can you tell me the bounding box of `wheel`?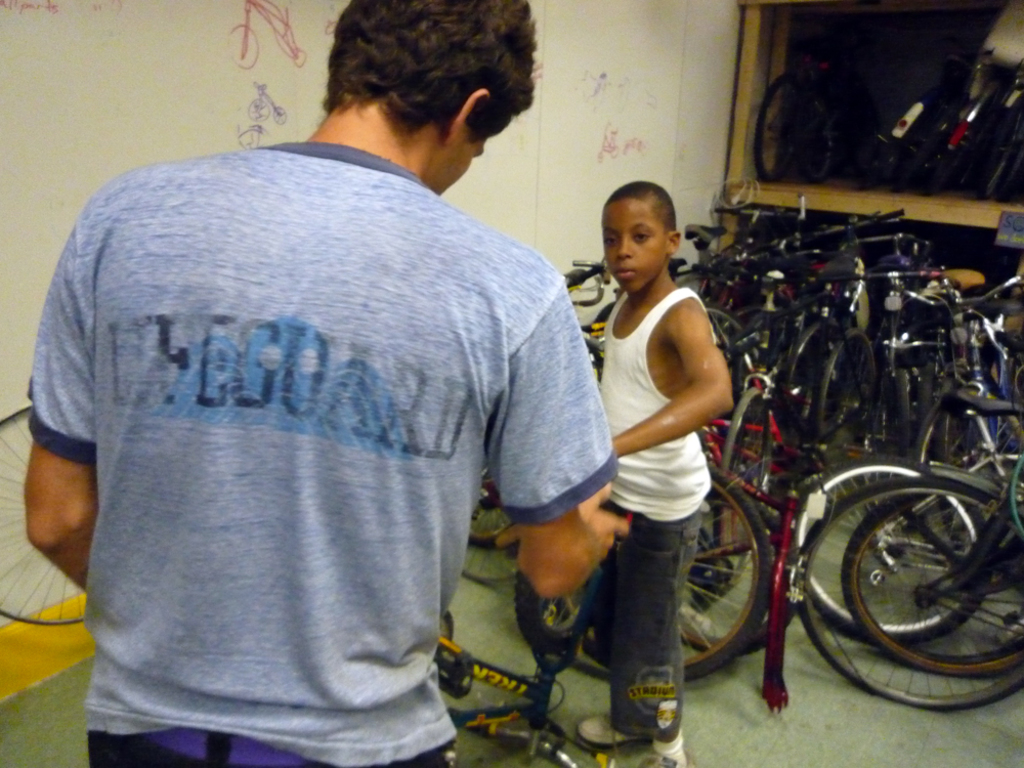
left=783, top=325, right=819, bottom=406.
